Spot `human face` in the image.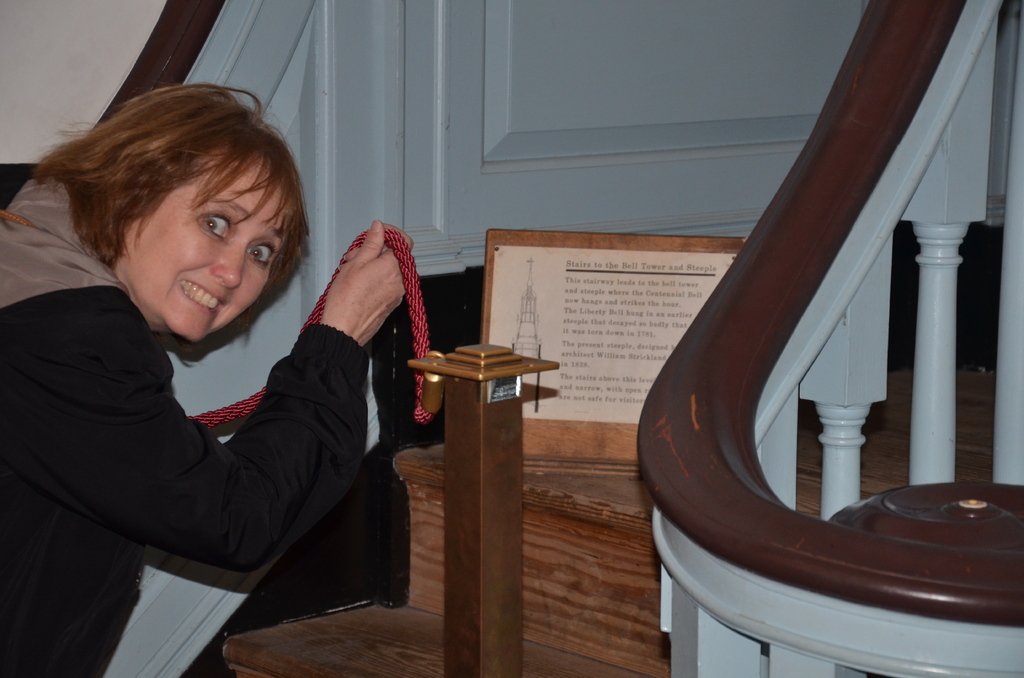
`human face` found at box(127, 159, 288, 341).
